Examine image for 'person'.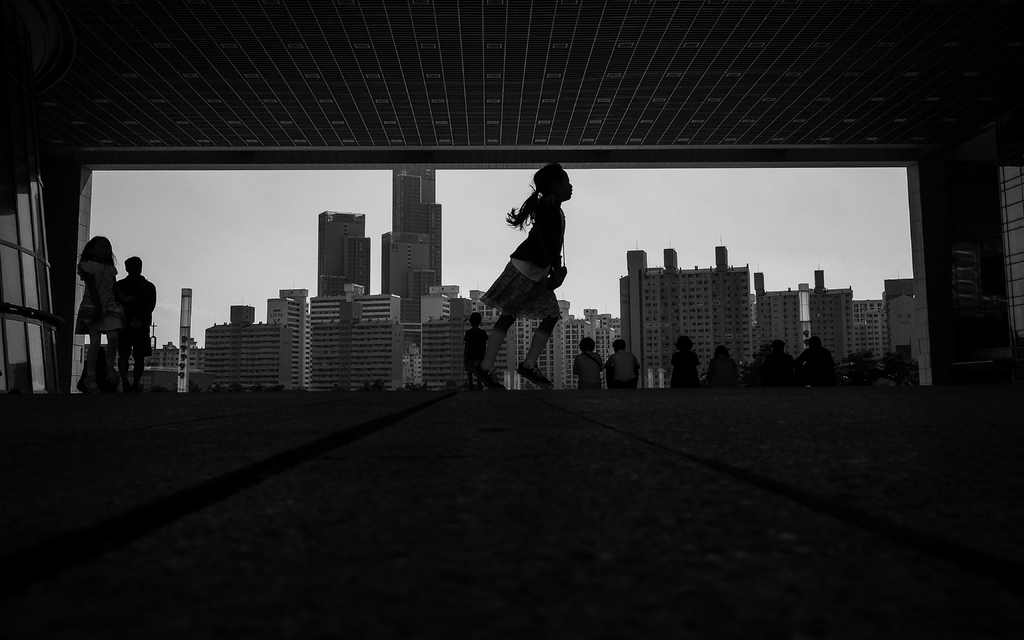
Examination result: (766, 333, 801, 384).
